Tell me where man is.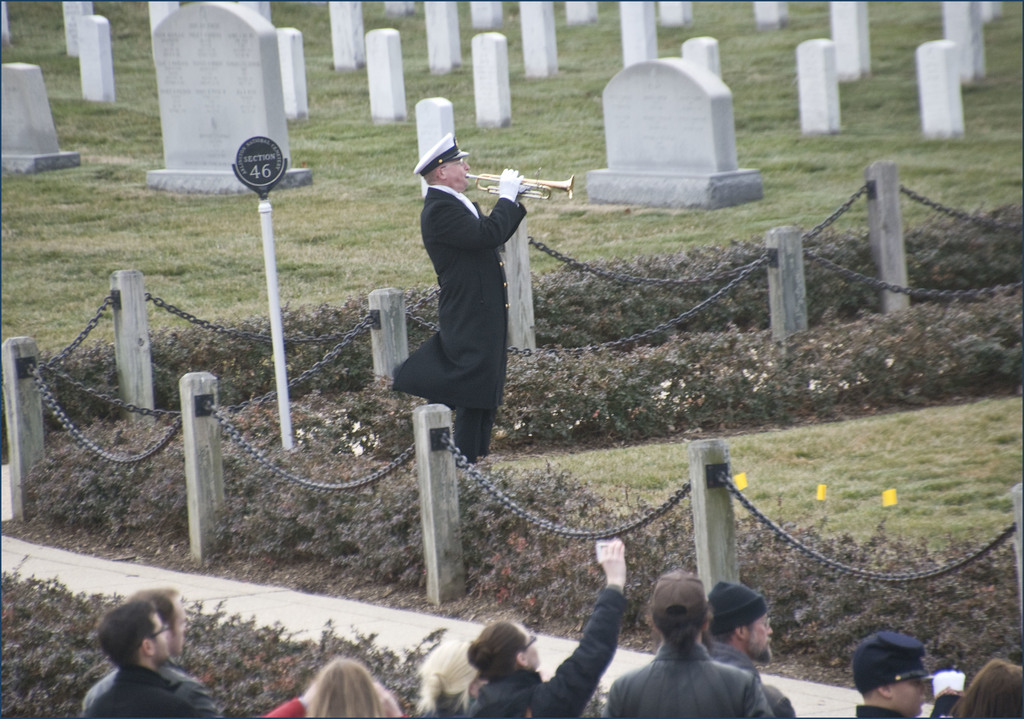
man is at <region>700, 581, 777, 691</region>.
